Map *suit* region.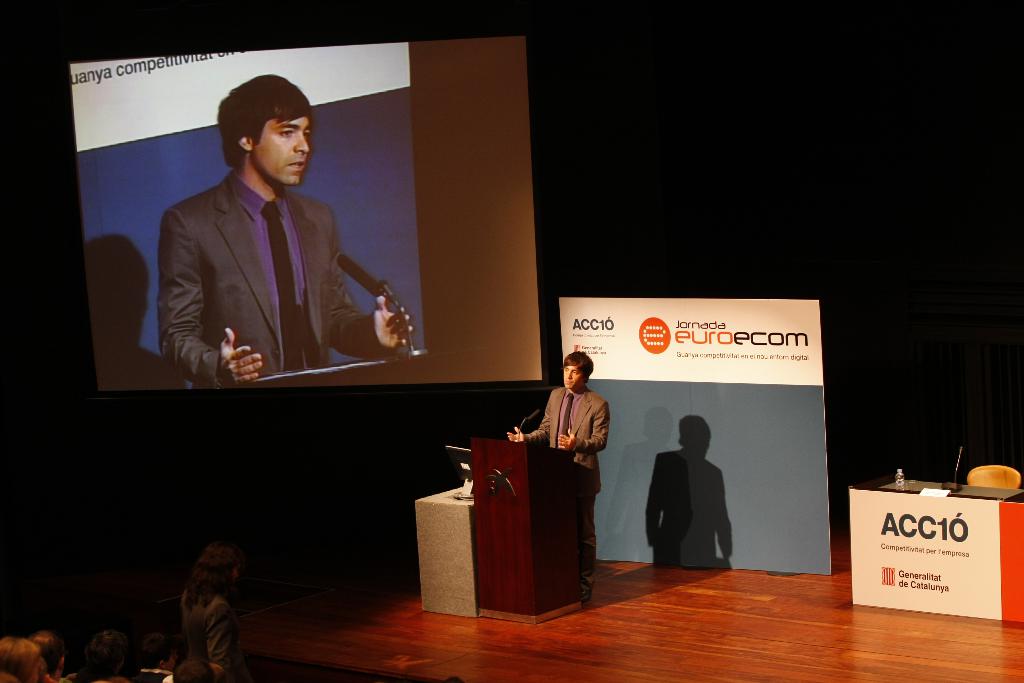
Mapped to x1=525 y1=390 x2=609 y2=574.
